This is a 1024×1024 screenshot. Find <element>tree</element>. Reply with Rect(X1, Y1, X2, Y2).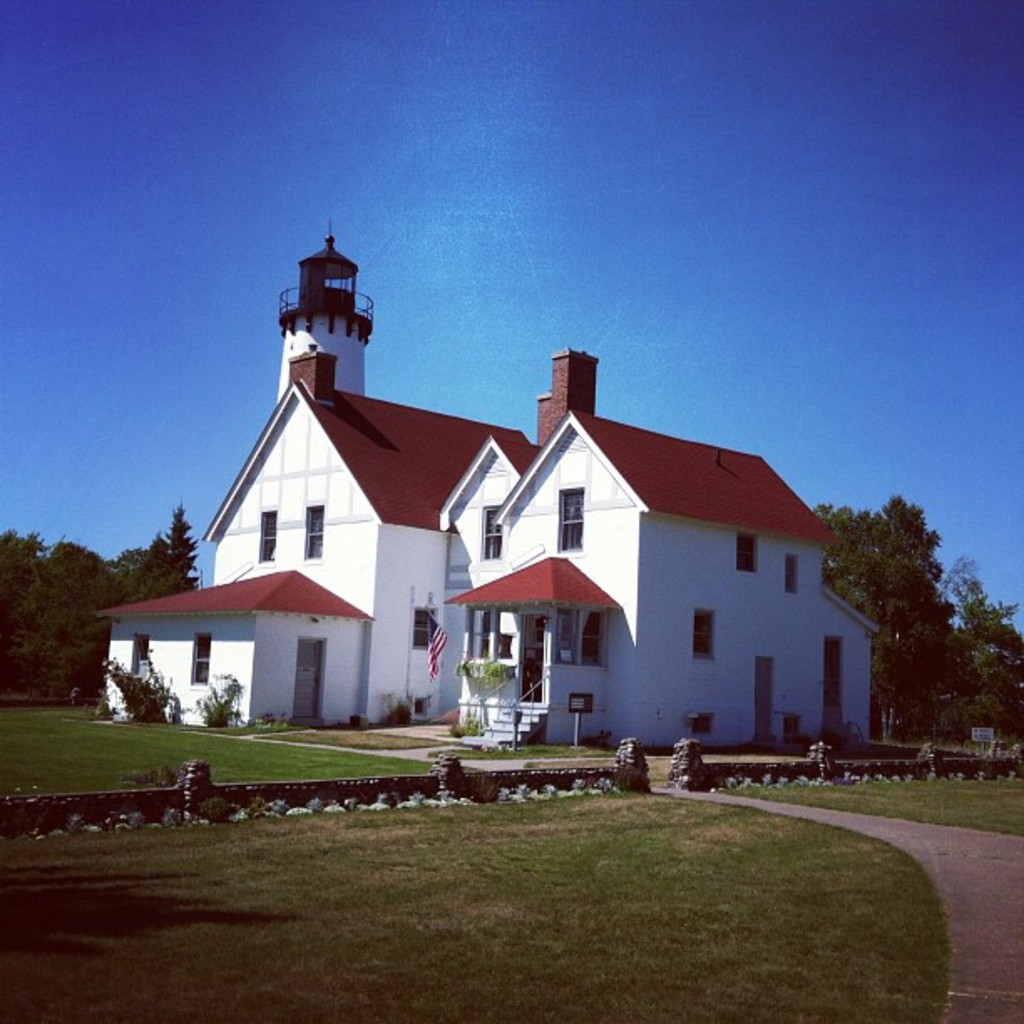
Rect(813, 492, 965, 740).
